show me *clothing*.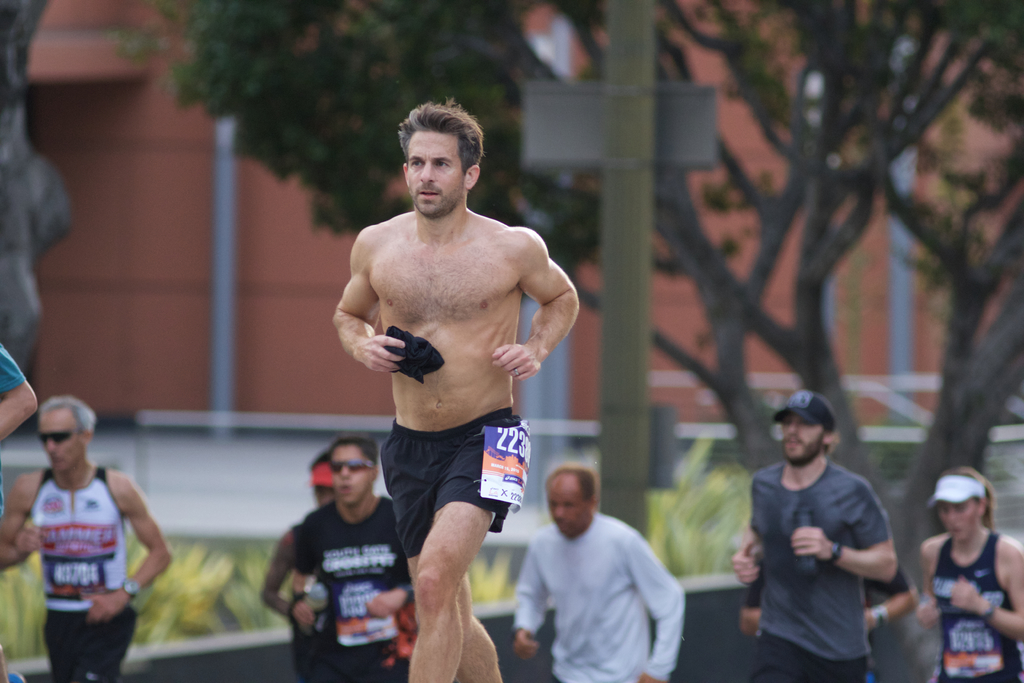
*clothing* is here: [751, 452, 885, 677].
